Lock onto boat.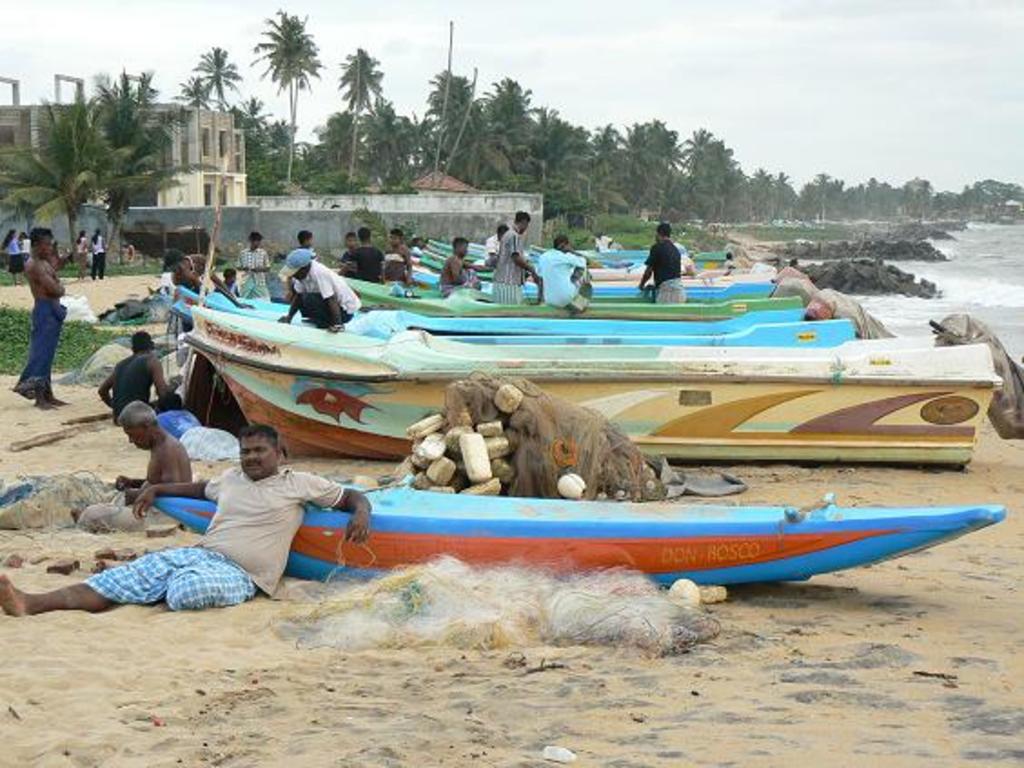
Locked: detection(174, 278, 881, 350).
